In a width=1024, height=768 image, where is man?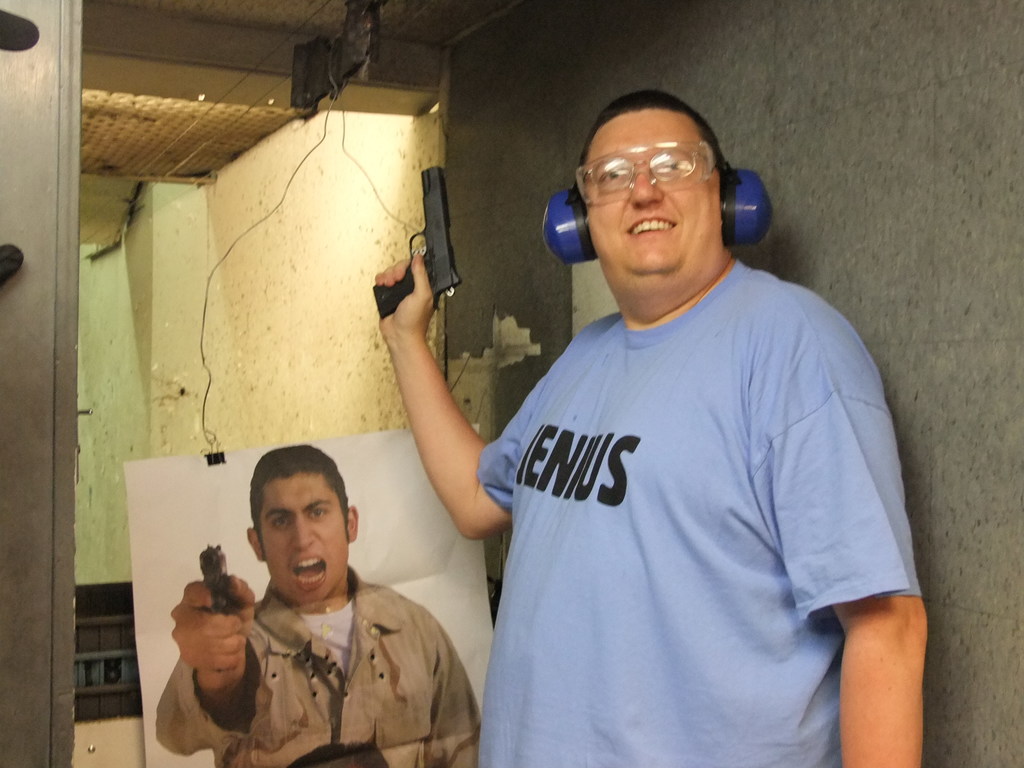
rect(374, 117, 921, 767).
